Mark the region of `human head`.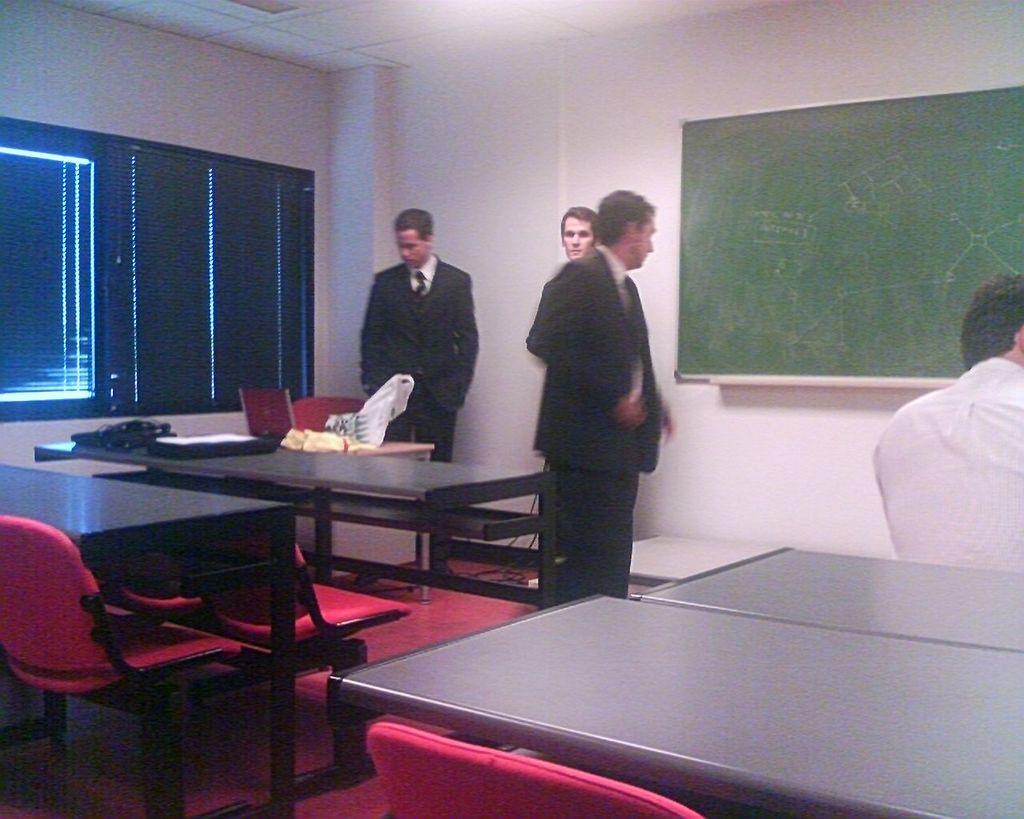
Region: {"left": 394, "top": 205, "right": 436, "bottom": 270}.
